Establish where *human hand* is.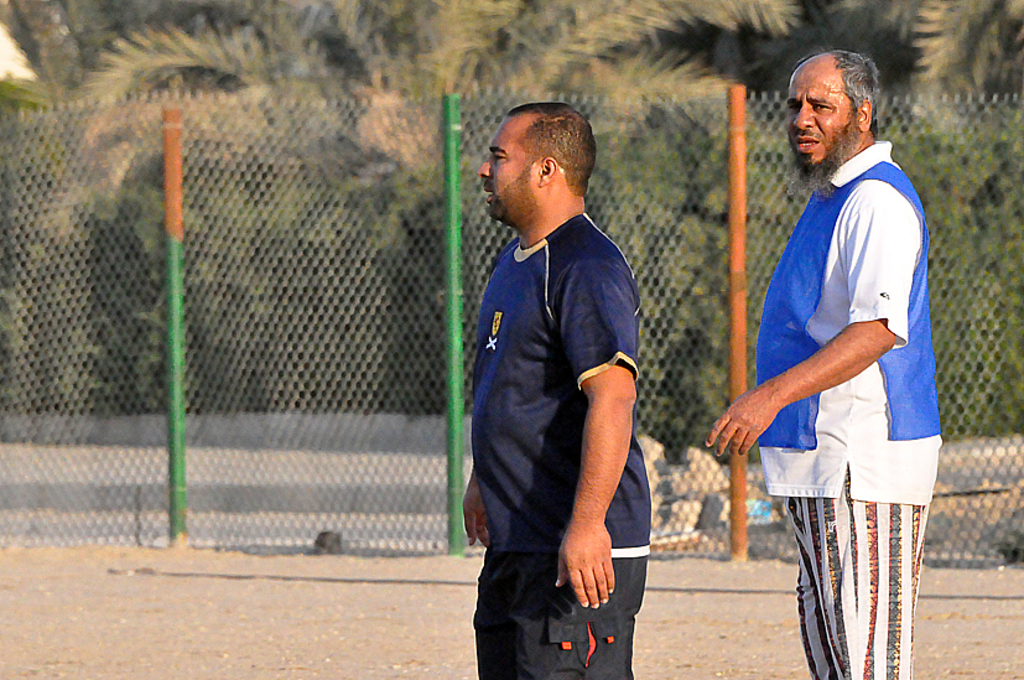
Established at (left=700, top=390, right=783, bottom=460).
